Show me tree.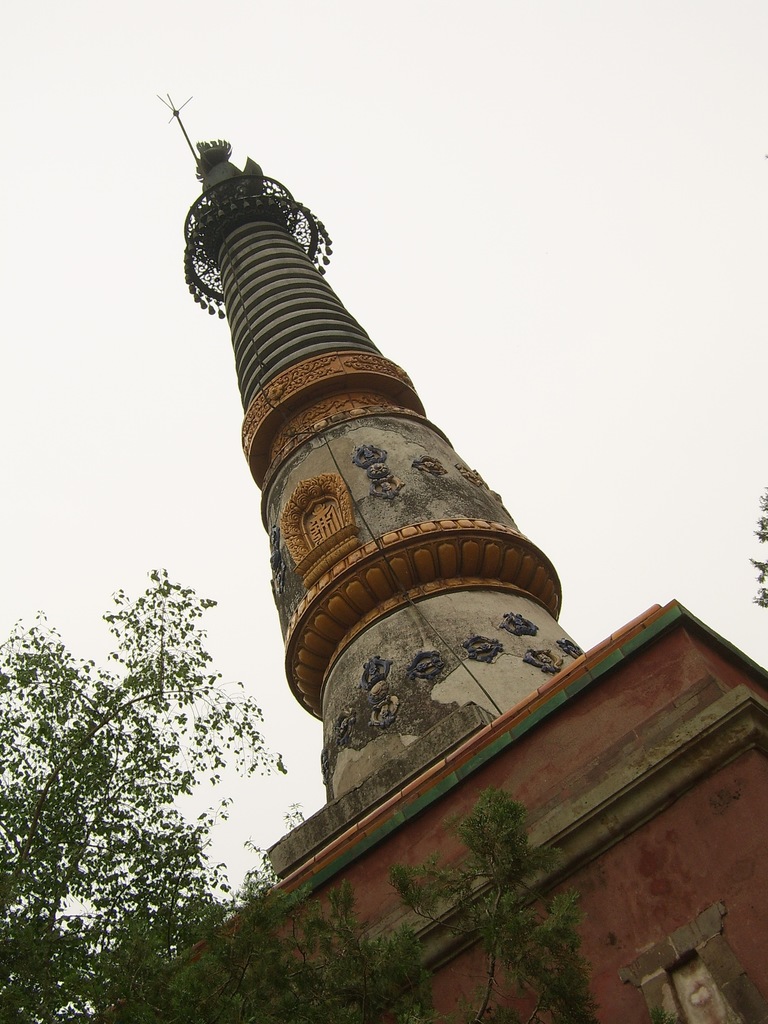
tree is here: select_region(266, 785, 586, 1023).
